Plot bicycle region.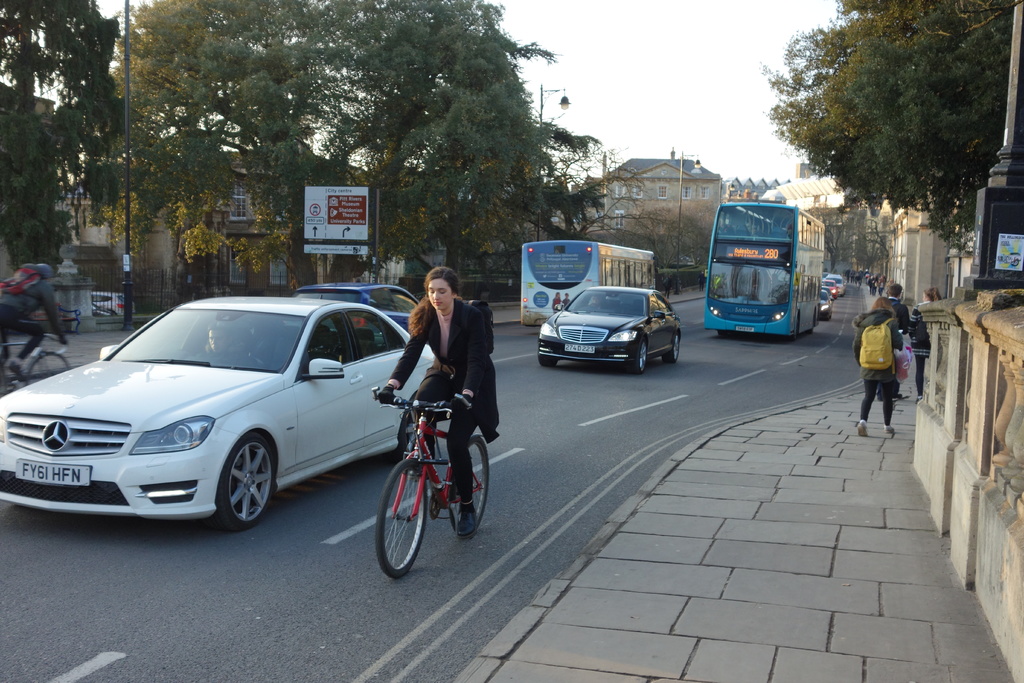
Plotted at x1=0 y1=330 x2=71 y2=398.
